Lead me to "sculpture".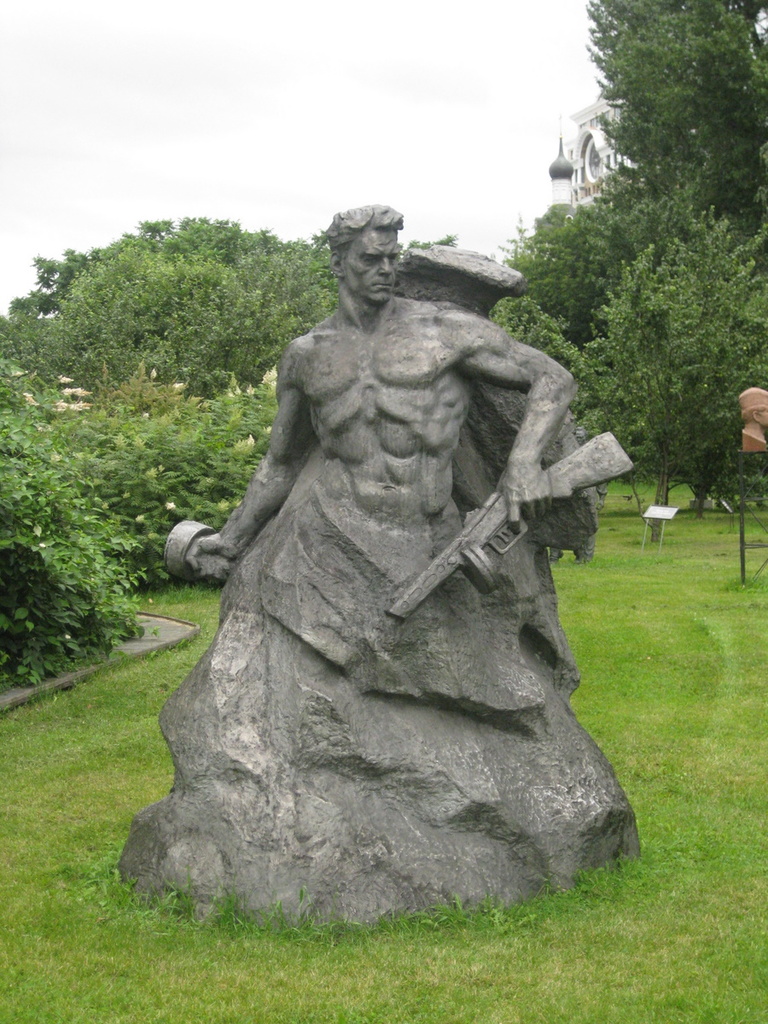
Lead to bbox=(147, 183, 652, 931).
